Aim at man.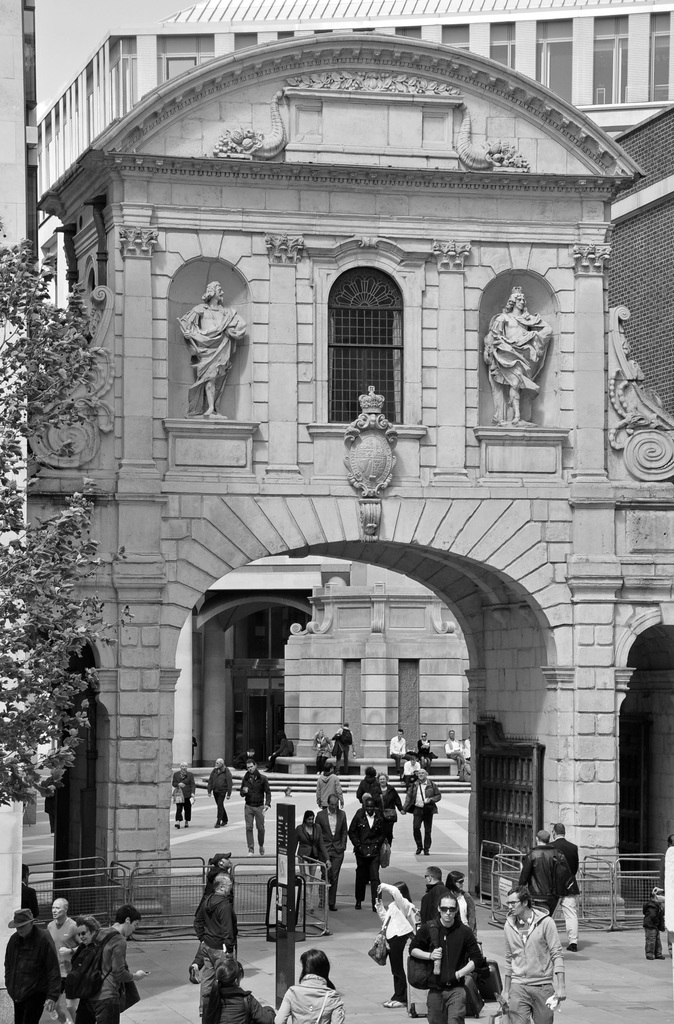
Aimed at (387,728,408,775).
